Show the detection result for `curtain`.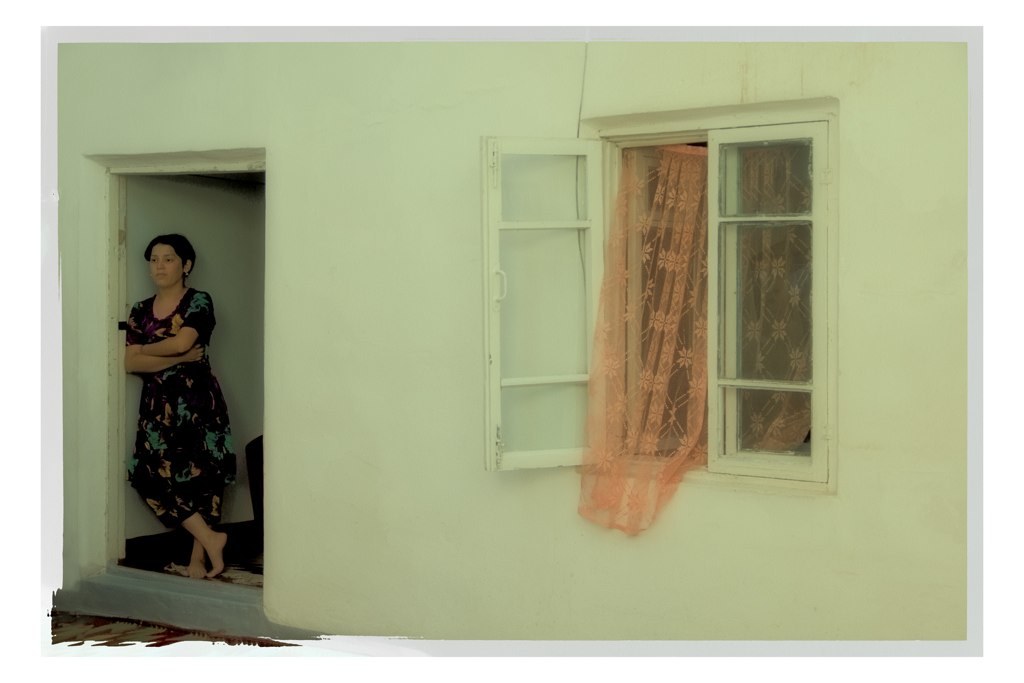
(left=547, top=140, right=868, bottom=517).
